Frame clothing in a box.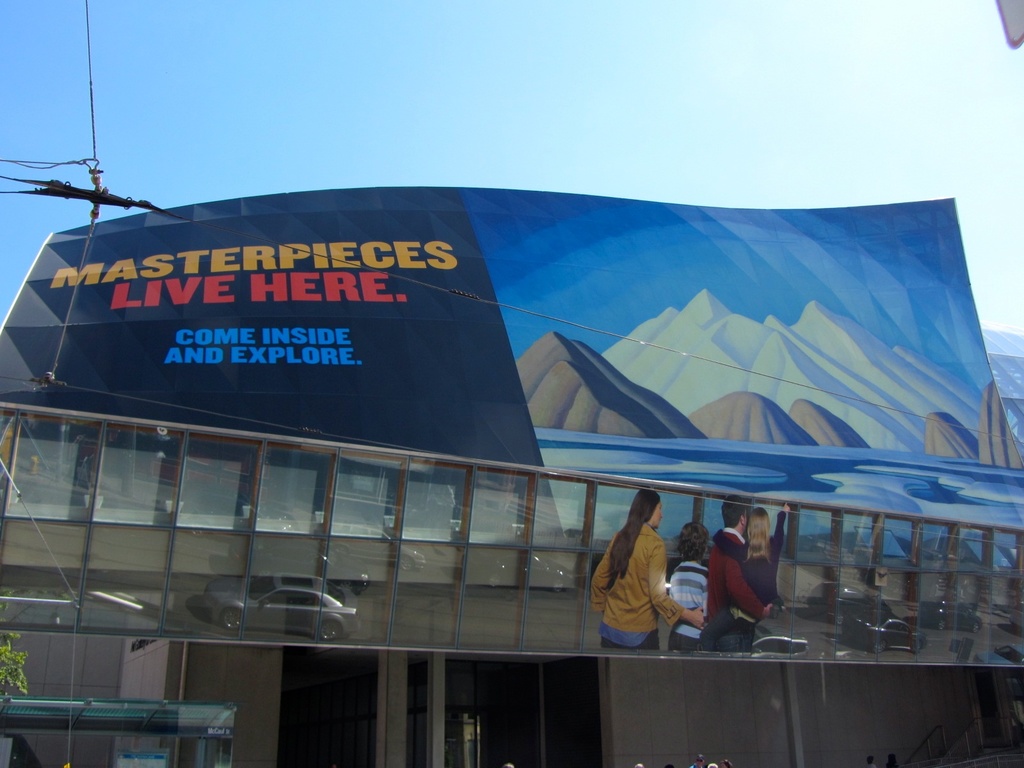
box=[587, 516, 684, 652].
